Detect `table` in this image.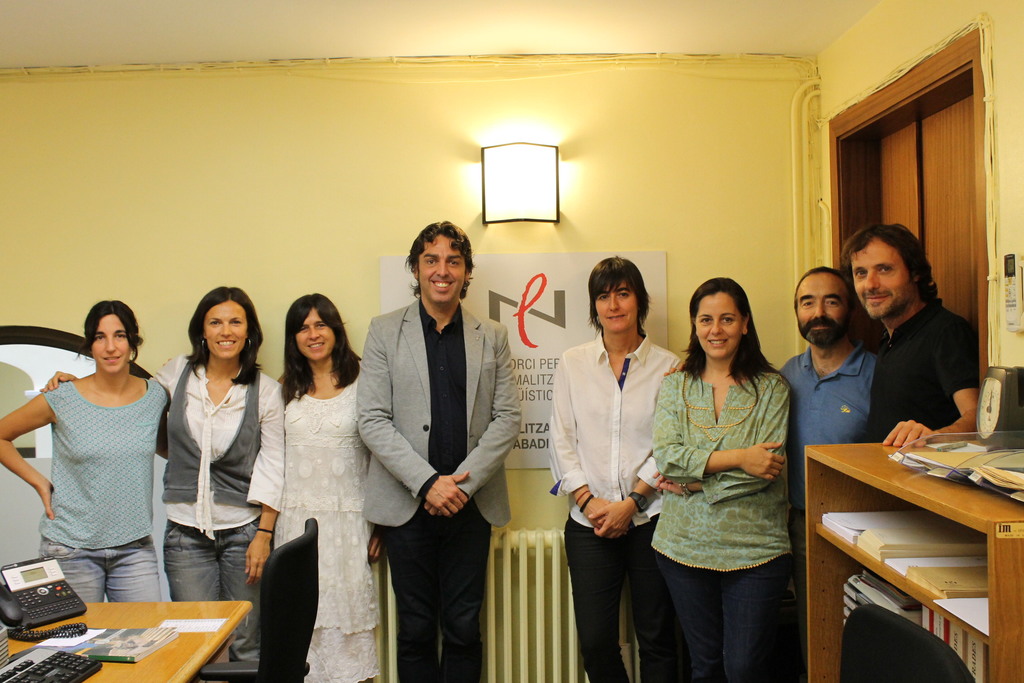
Detection: crop(806, 420, 1016, 676).
